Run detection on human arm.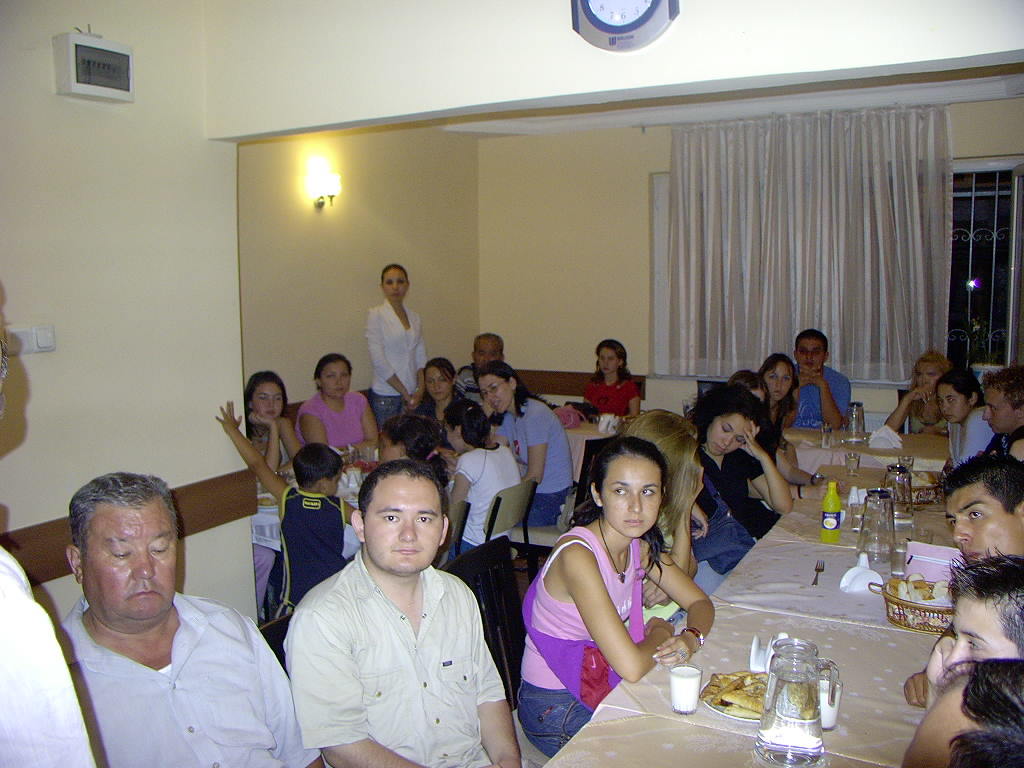
Result: x1=882 y1=382 x2=929 y2=435.
